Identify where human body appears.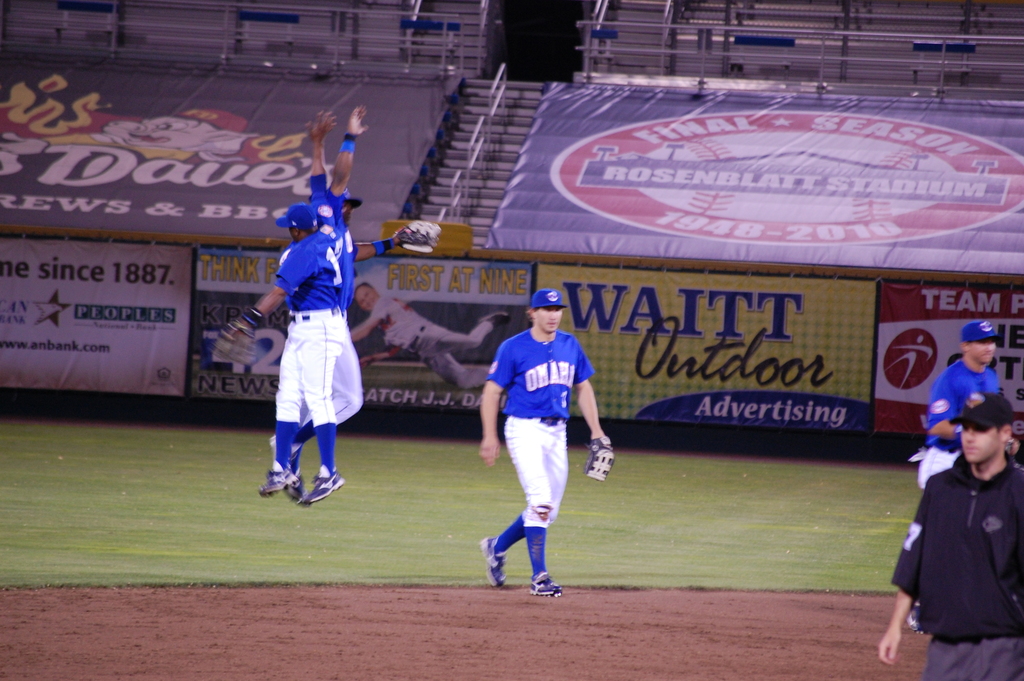
Appears at BBox(232, 111, 347, 504).
